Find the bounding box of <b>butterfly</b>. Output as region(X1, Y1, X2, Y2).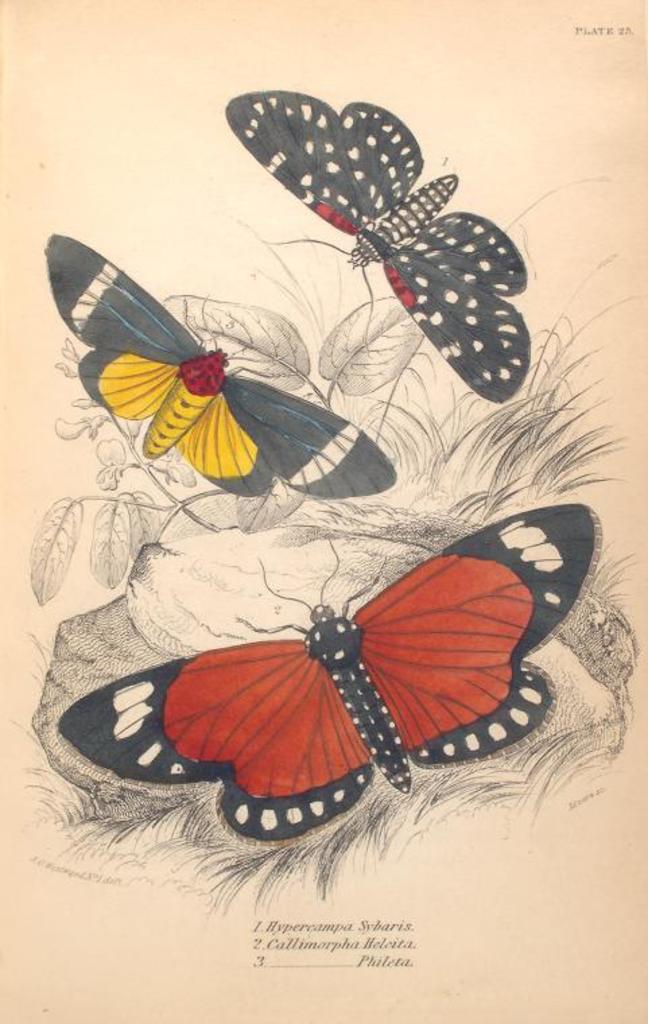
region(38, 236, 404, 504).
